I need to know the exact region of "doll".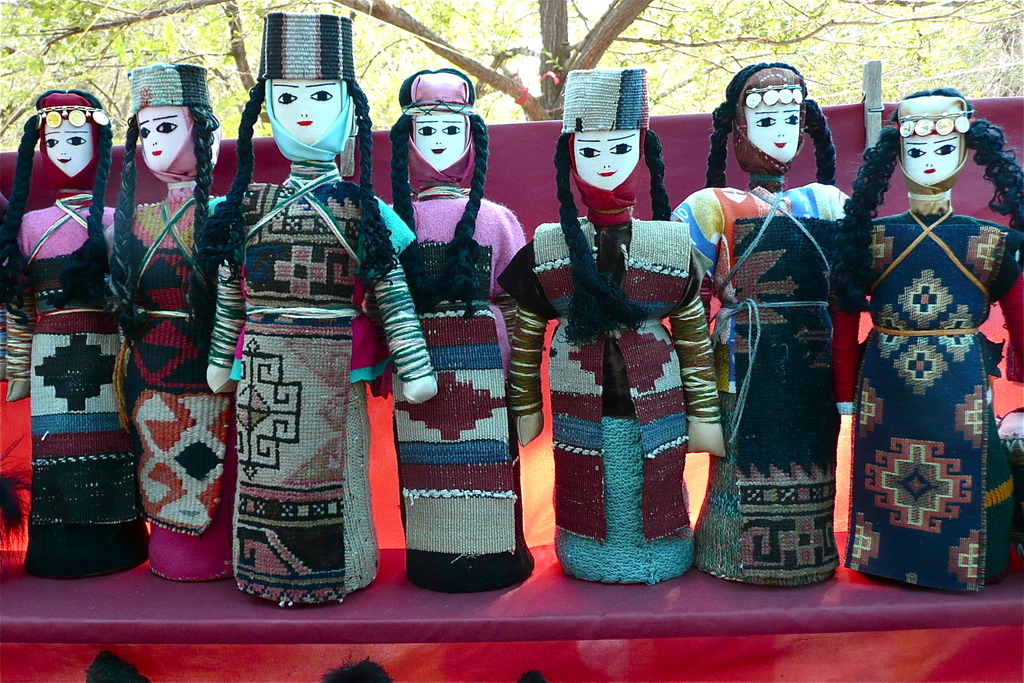
Region: (844, 82, 1012, 607).
